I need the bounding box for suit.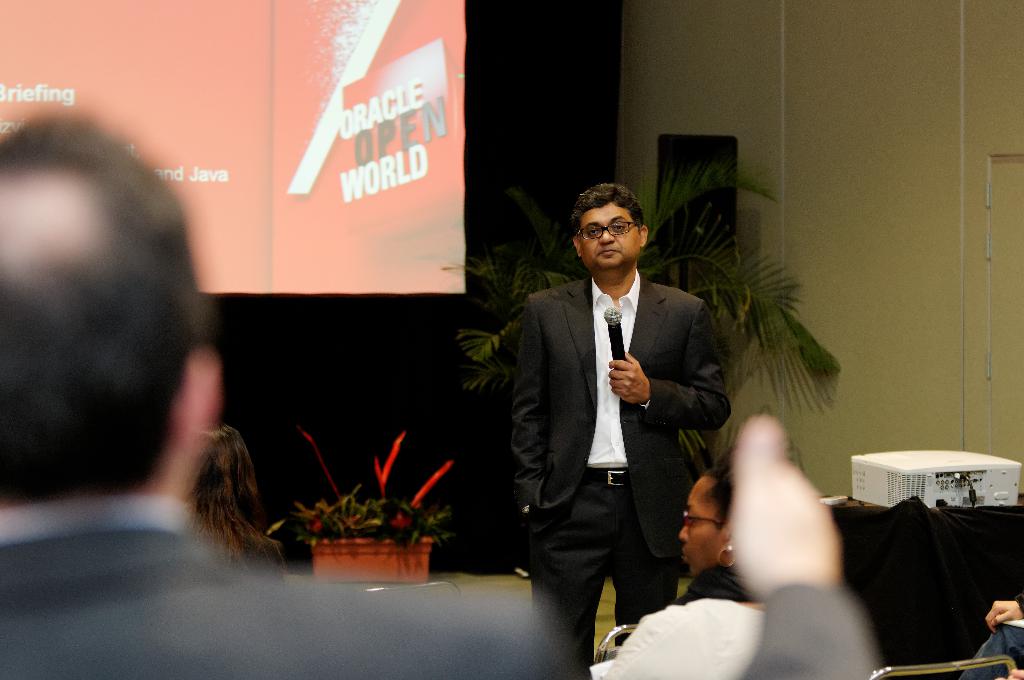
Here it is: crop(0, 499, 593, 679).
